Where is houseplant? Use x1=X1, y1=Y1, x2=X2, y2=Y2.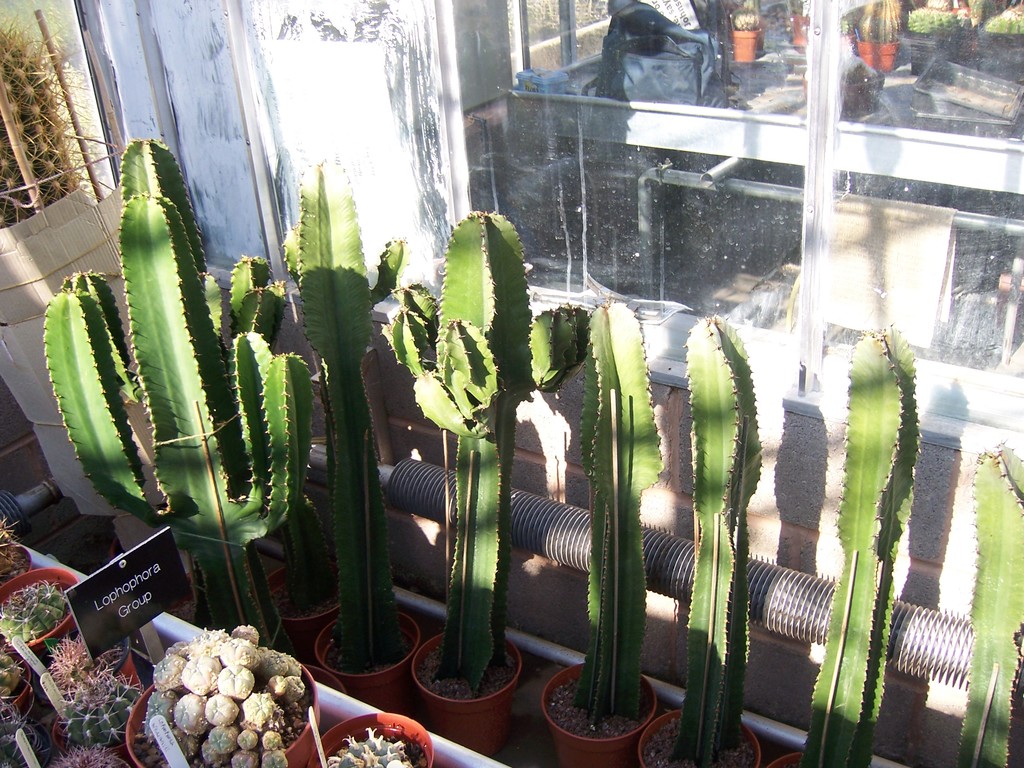
x1=308, y1=712, x2=439, y2=767.
